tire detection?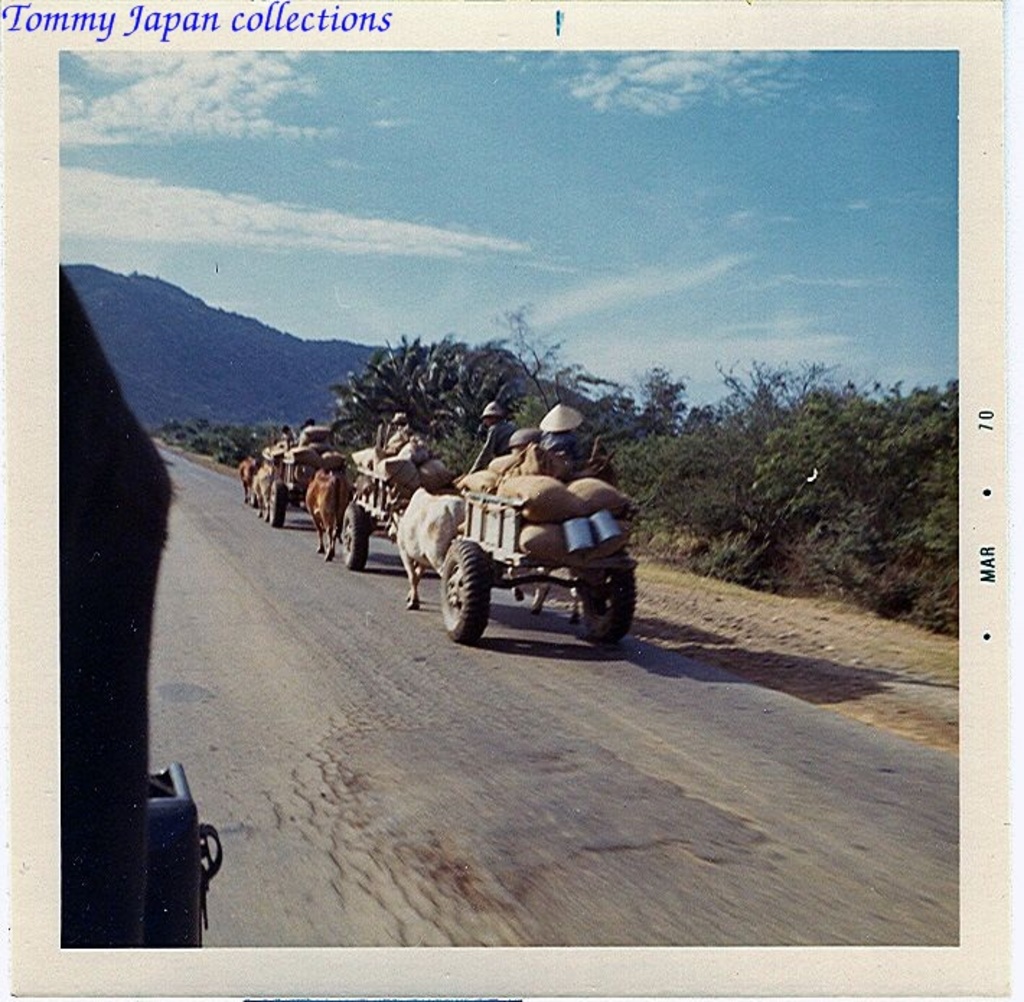
{"x1": 342, "y1": 505, "x2": 368, "y2": 567}
